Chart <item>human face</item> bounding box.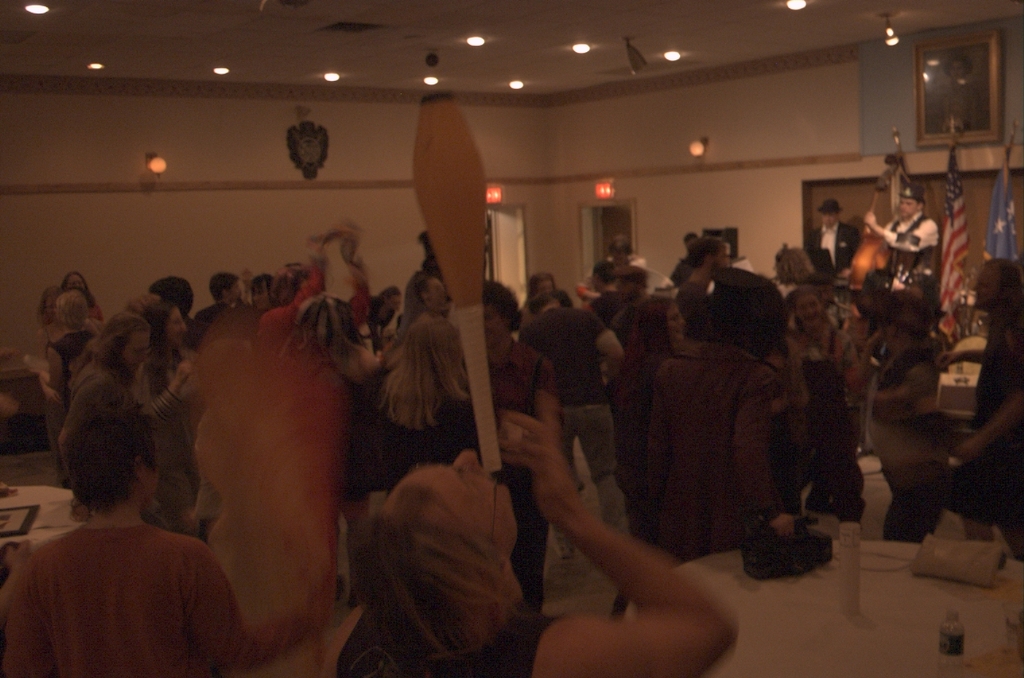
Charted: <bbox>144, 447, 155, 508</bbox>.
